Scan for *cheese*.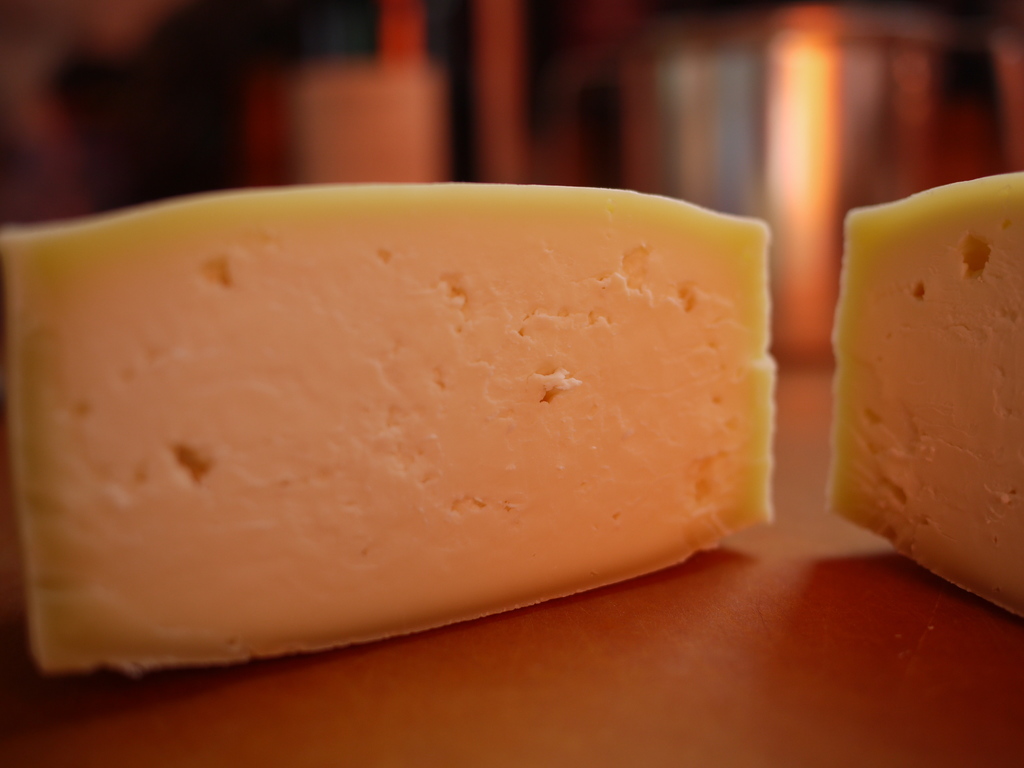
Scan result: box(822, 165, 1023, 611).
